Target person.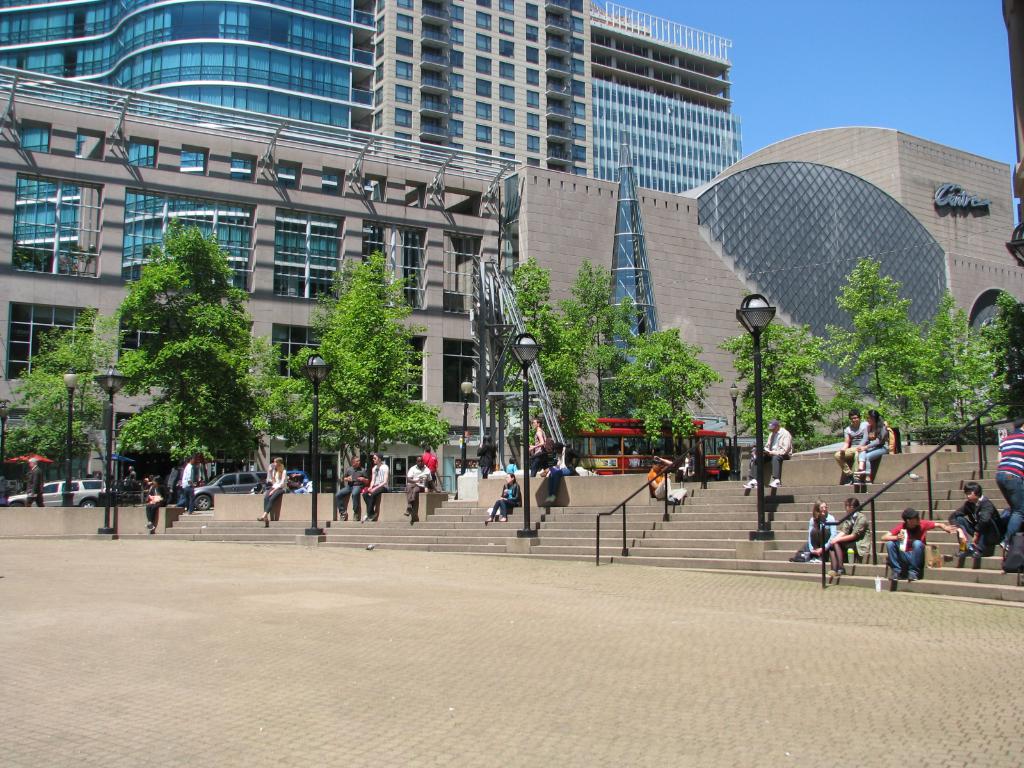
Target region: <bbox>22, 457, 54, 508</bbox>.
